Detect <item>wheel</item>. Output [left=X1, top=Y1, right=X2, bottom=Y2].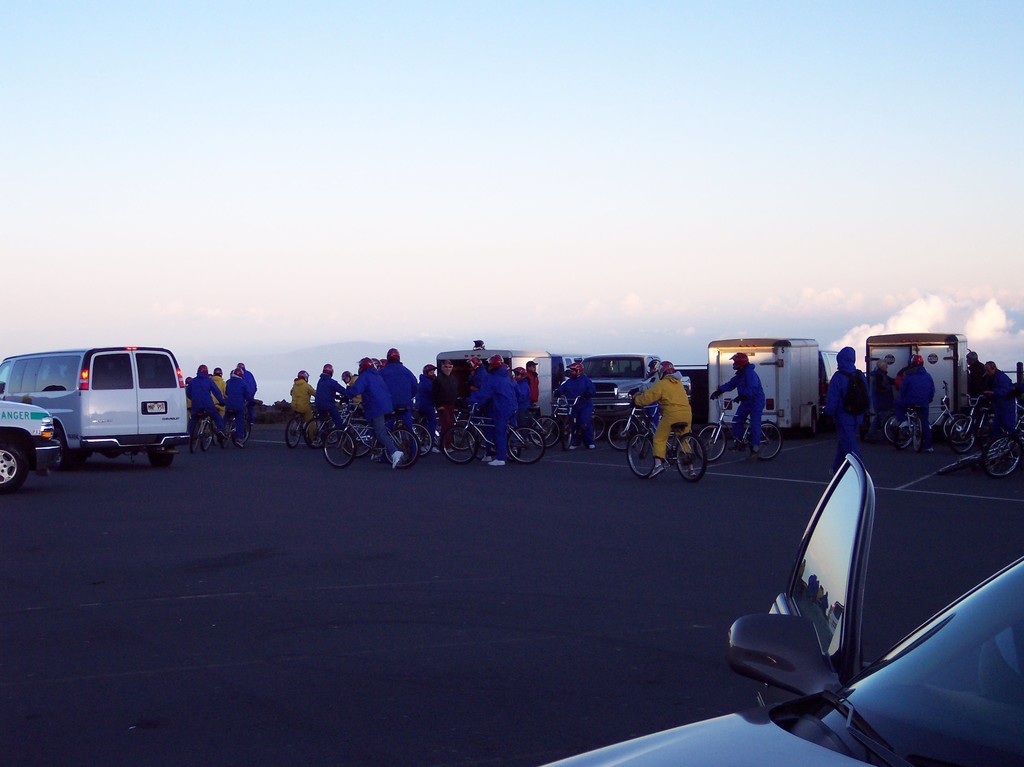
[left=944, top=409, right=976, bottom=445].
